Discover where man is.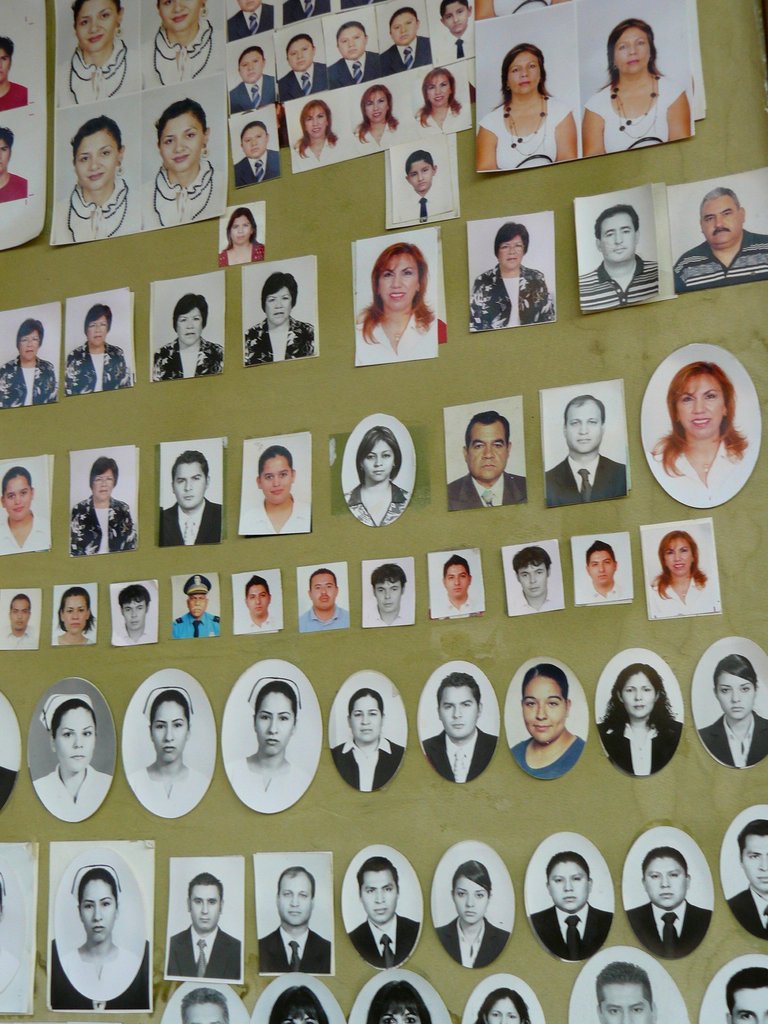
Discovered at [left=420, top=673, right=500, bottom=789].
